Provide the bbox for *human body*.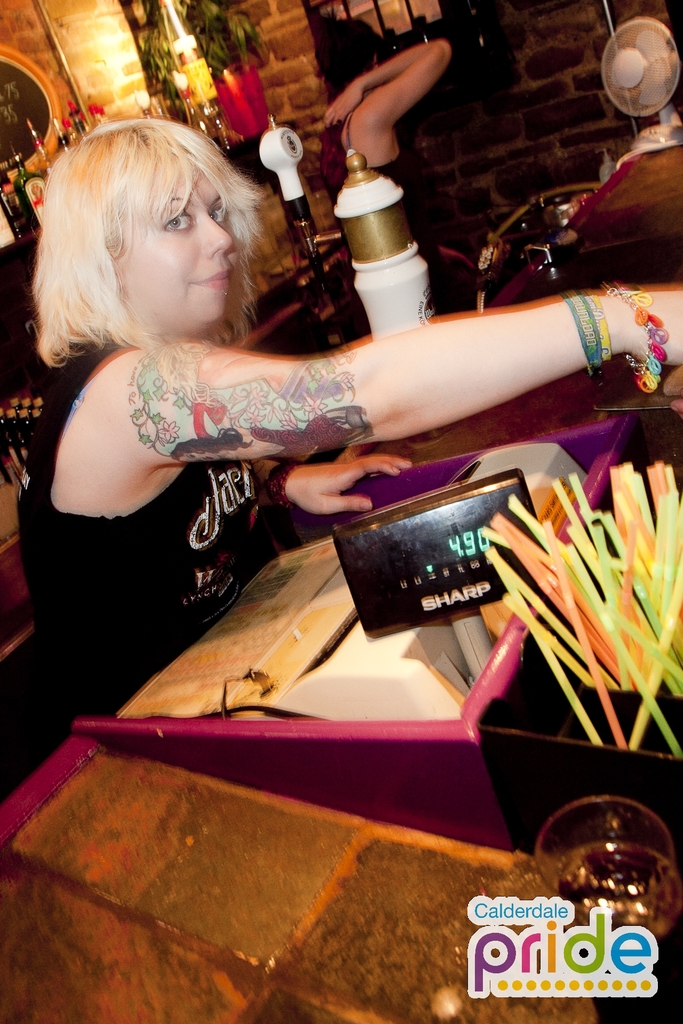
[53, 60, 570, 774].
